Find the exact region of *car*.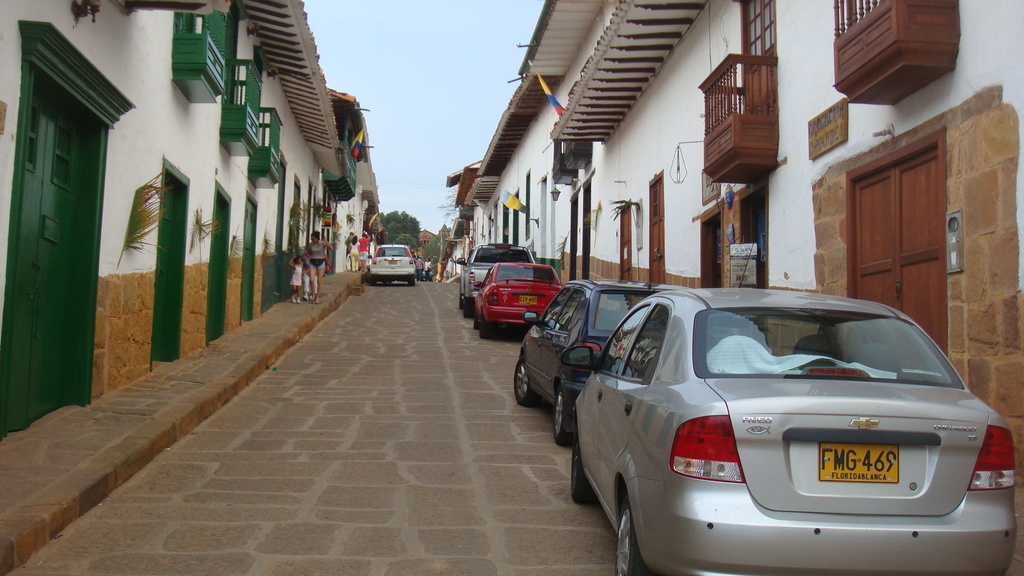
Exact region: box(542, 286, 1000, 571).
